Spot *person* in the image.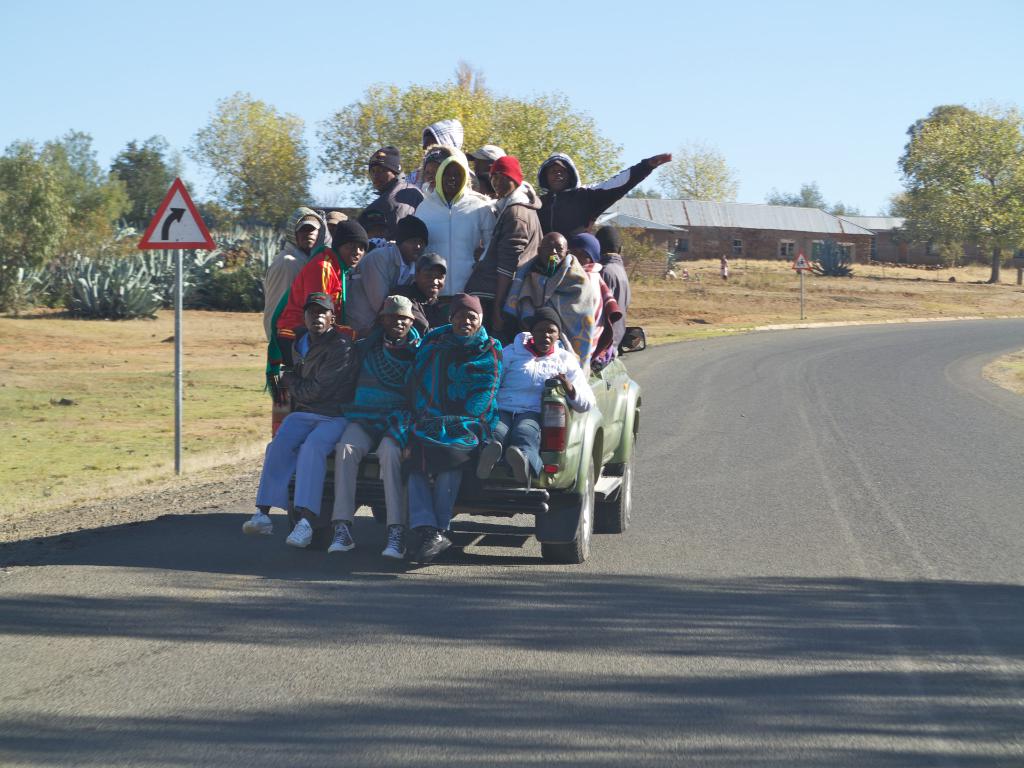
*person* found at pyautogui.locateOnScreen(470, 307, 602, 479).
